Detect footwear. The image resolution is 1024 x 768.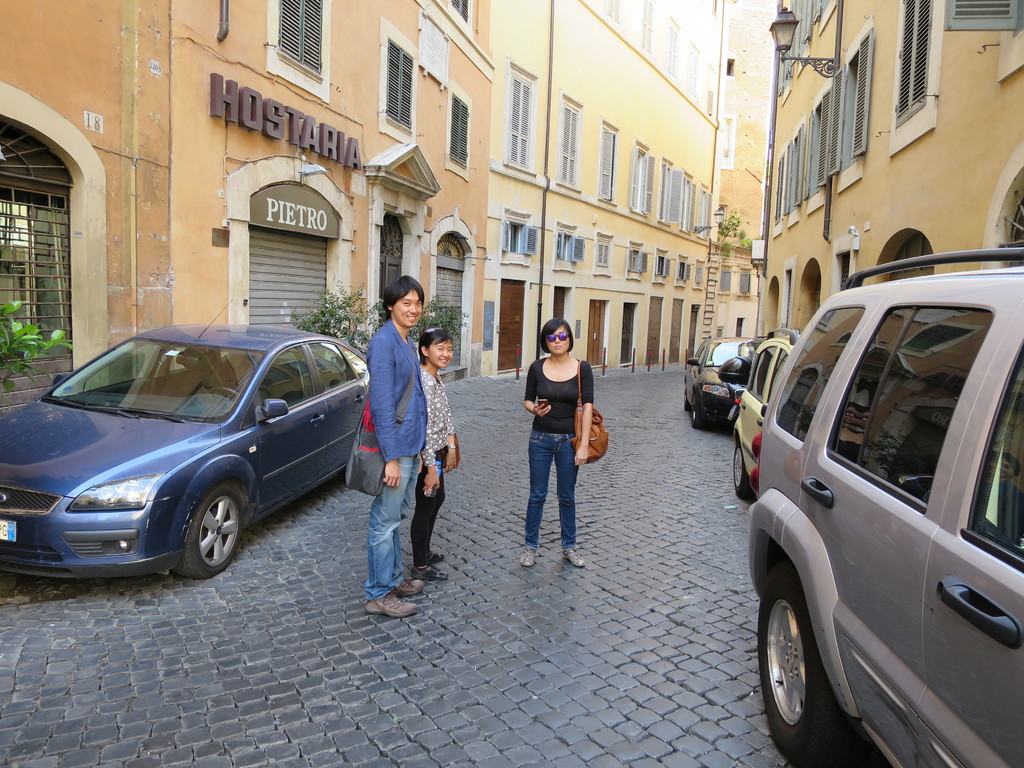
pyautogui.locateOnScreen(378, 565, 424, 597).
